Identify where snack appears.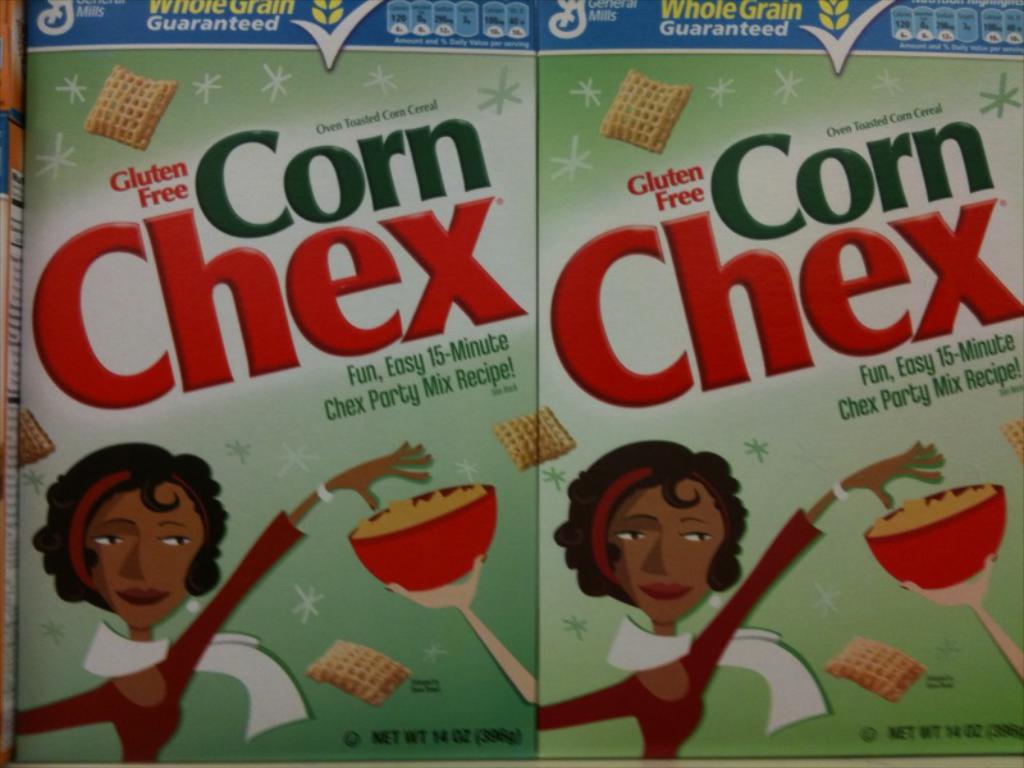
Appears at detection(17, 402, 59, 468).
